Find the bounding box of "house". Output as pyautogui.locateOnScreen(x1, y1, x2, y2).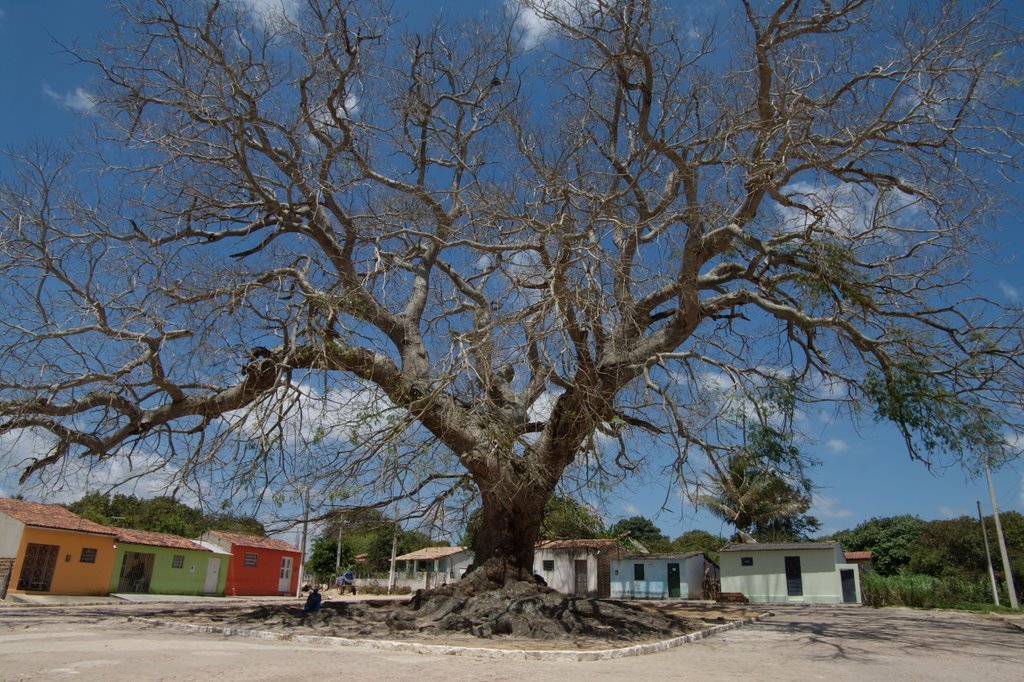
pyautogui.locateOnScreen(7, 518, 326, 614).
